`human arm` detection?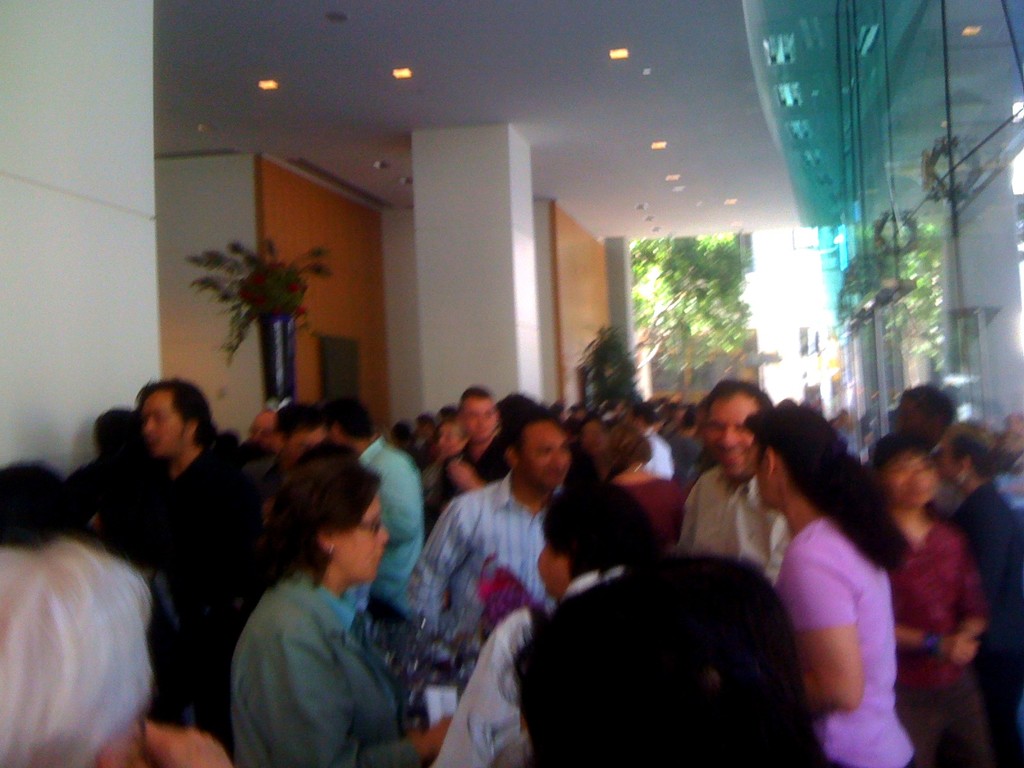
x1=377, y1=444, x2=419, y2=547
